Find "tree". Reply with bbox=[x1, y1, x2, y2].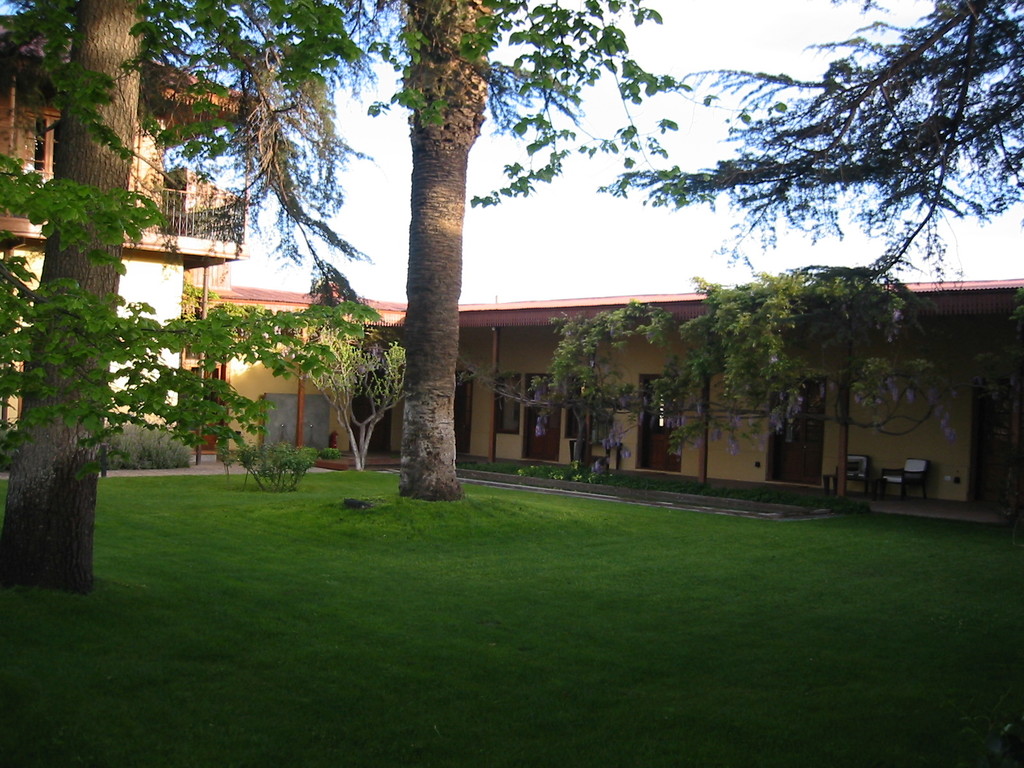
bbox=[0, 0, 369, 594].
